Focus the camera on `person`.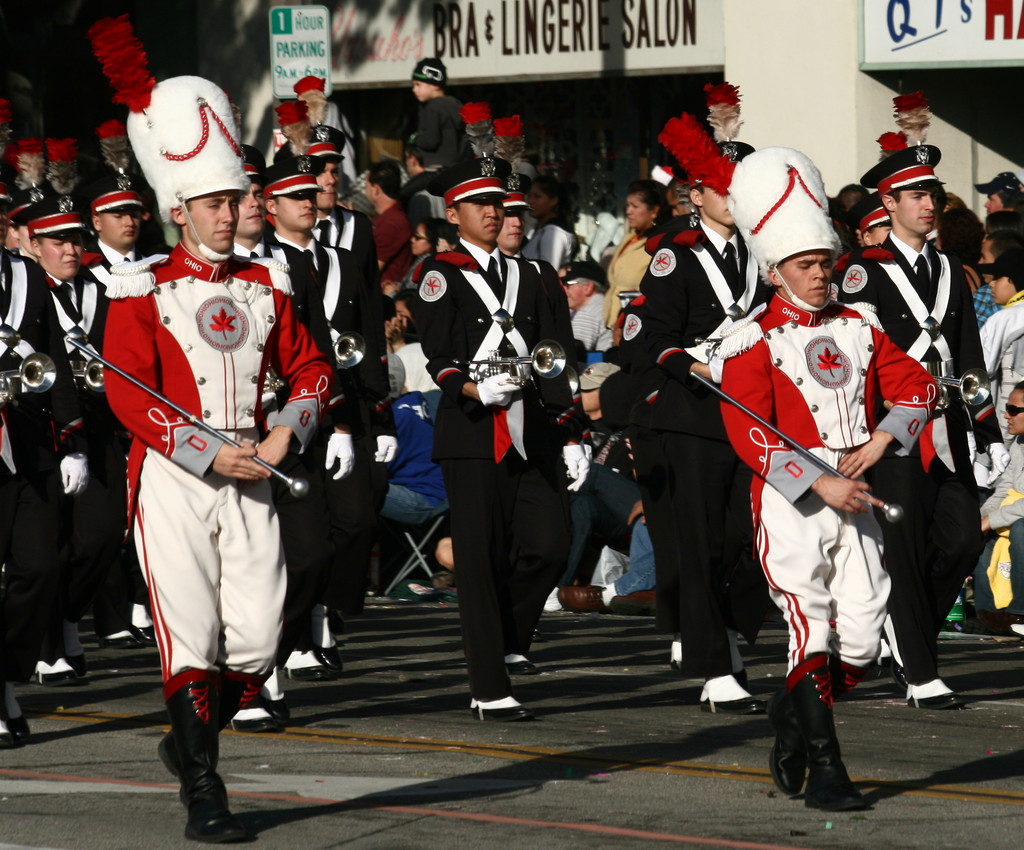
Focus region: region(721, 147, 943, 815).
